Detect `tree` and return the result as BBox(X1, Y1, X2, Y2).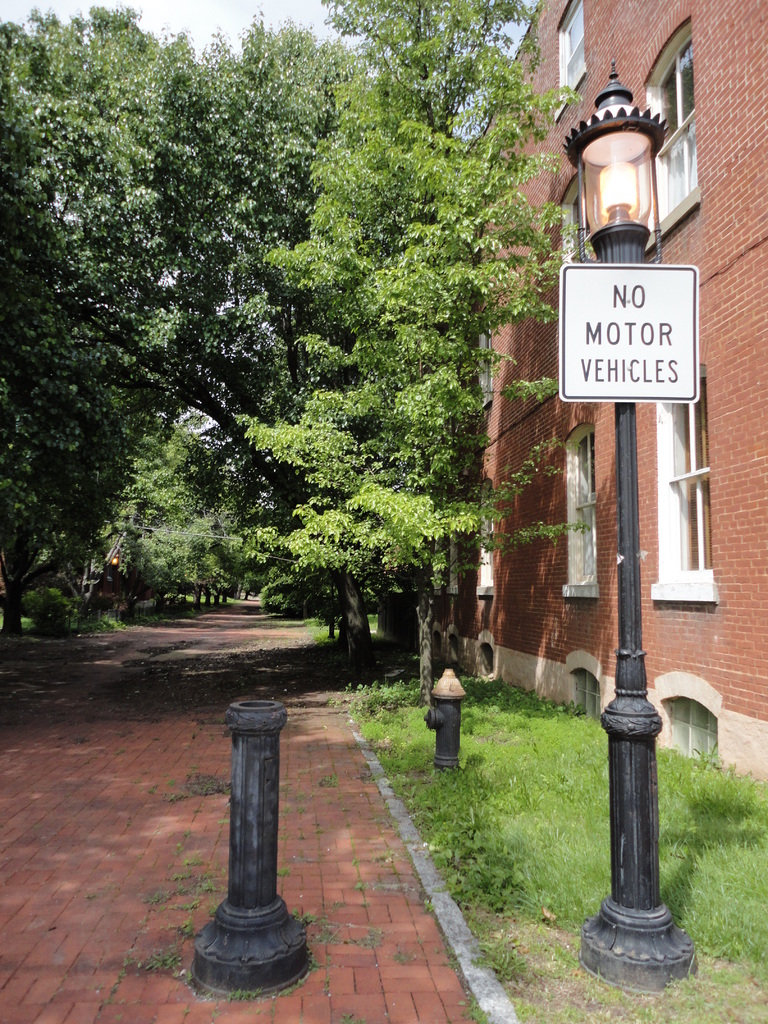
BBox(226, 0, 600, 697).
